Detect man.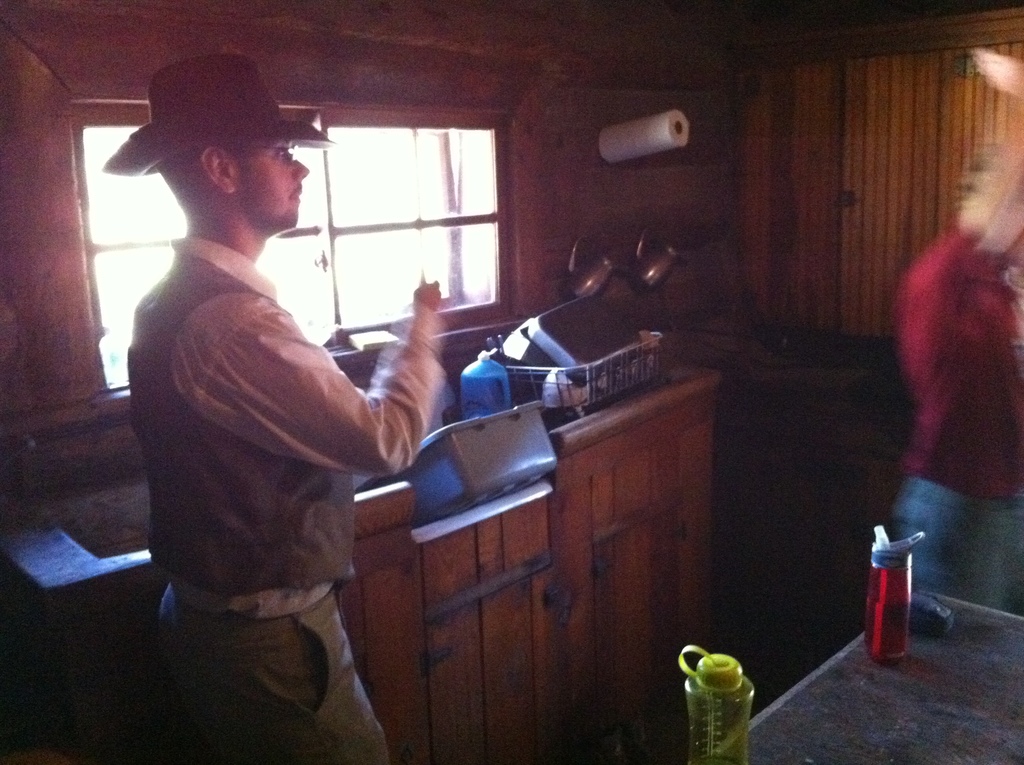
Detected at (105,76,461,751).
